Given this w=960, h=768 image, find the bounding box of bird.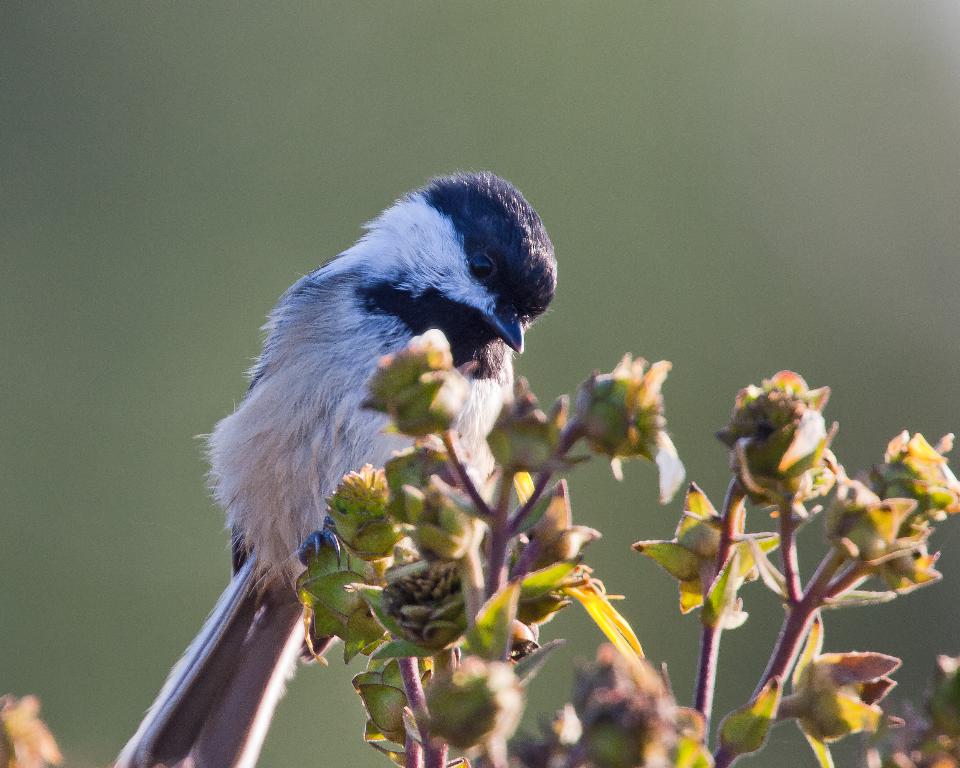
[x1=145, y1=179, x2=550, y2=700].
